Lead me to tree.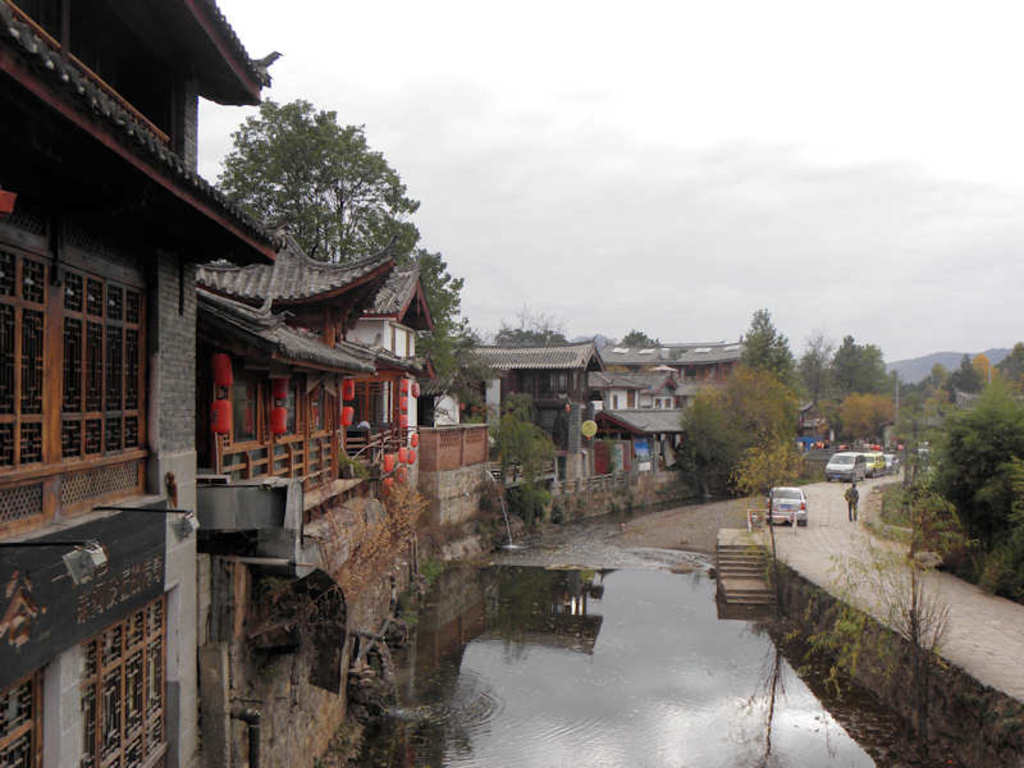
Lead to left=477, top=387, right=573, bottom=518.
